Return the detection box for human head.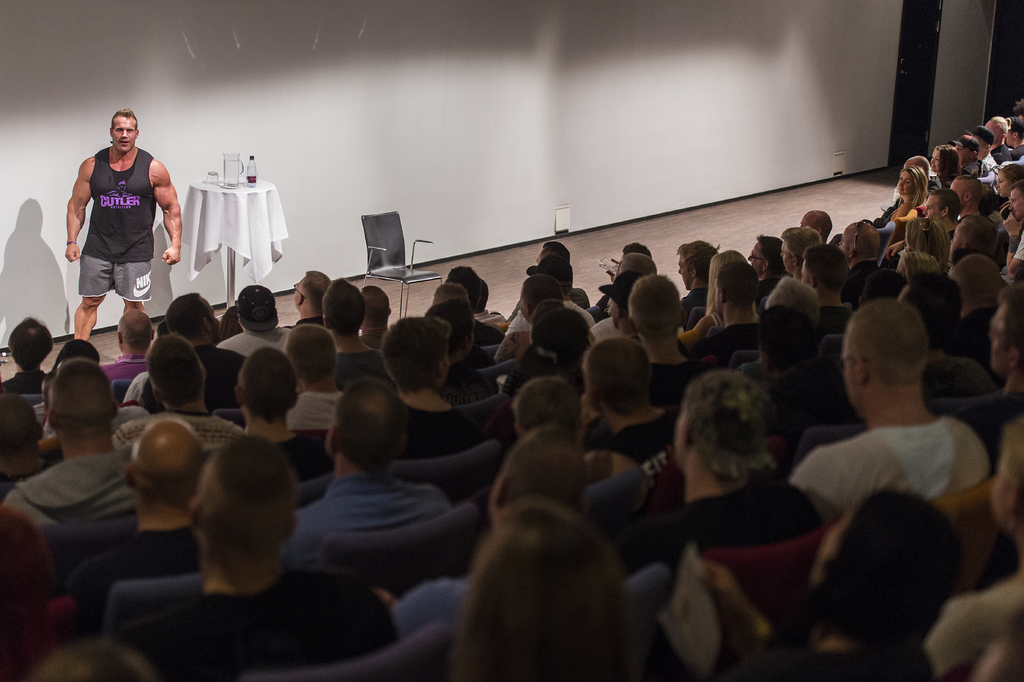
bbox=(383, 314, 447, 390).
